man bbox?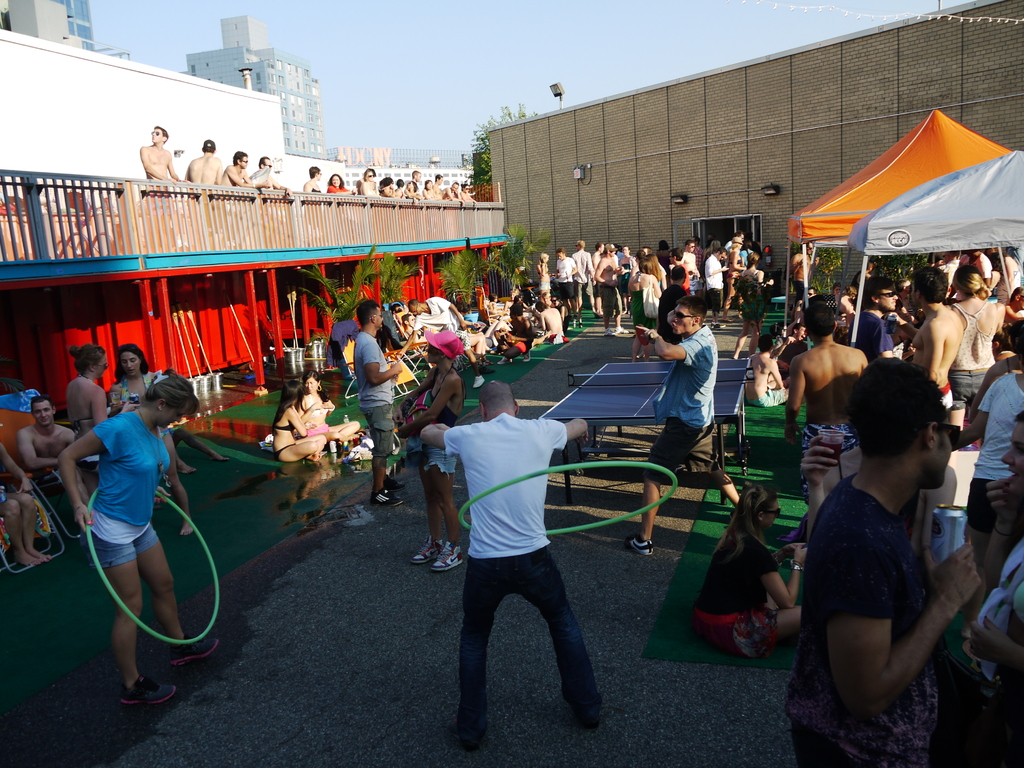
413 377 595 749
